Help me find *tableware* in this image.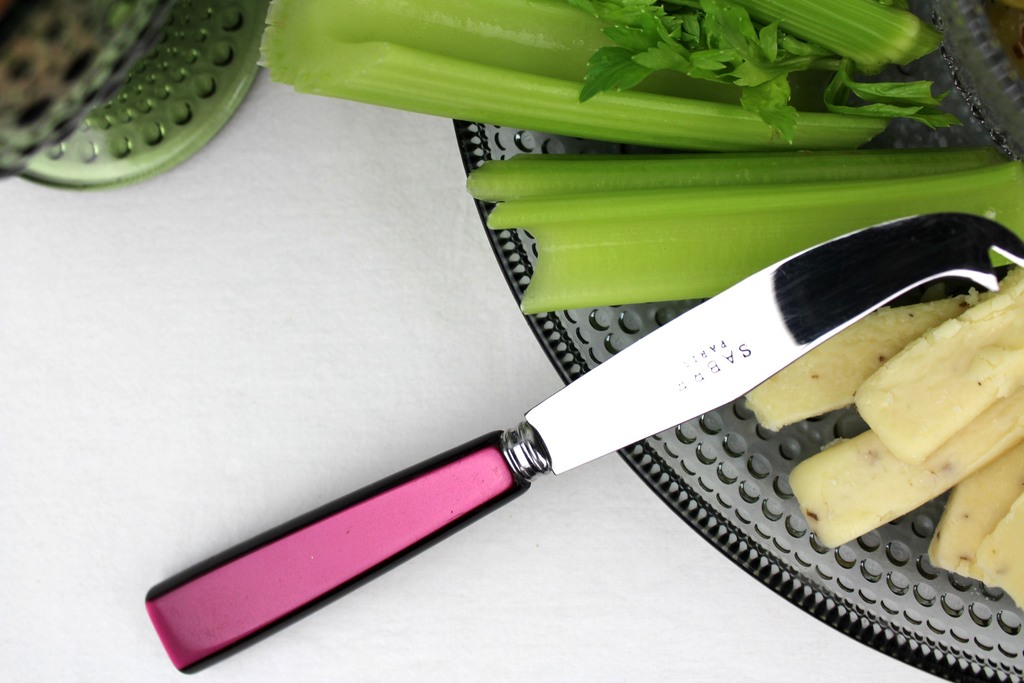
Found it: [left=450, top=0, right=1023, bottom=682].
